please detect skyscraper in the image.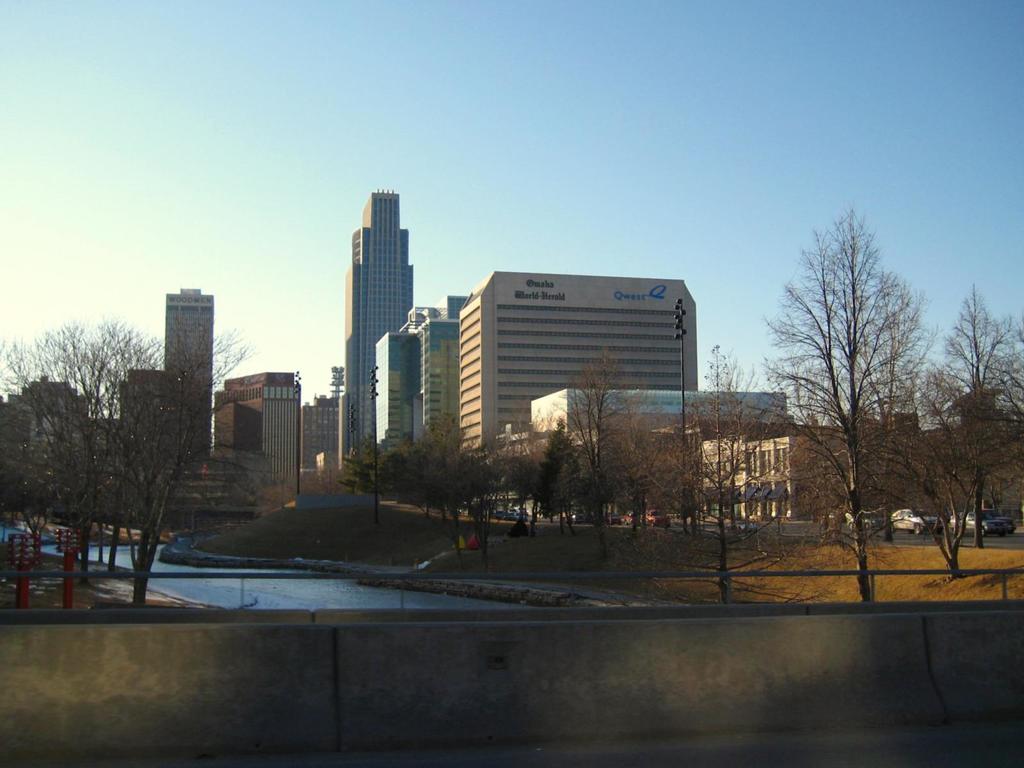
(x1=214, y1=369, x2=313, y2=505).
